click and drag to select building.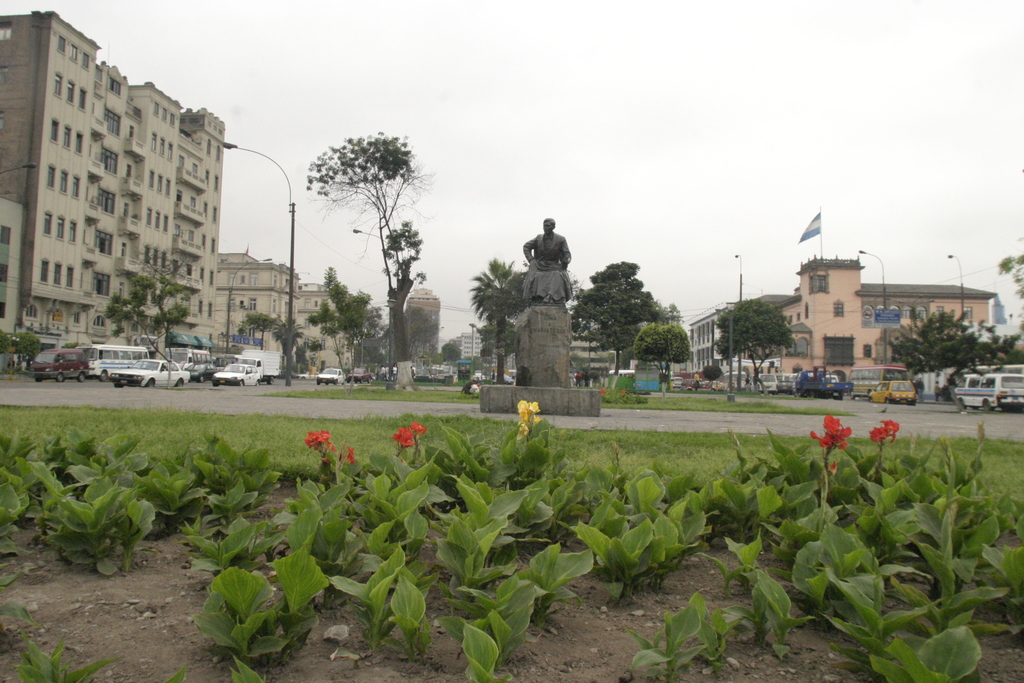
Selection: x1=460, y1=334, x2=484, y2=361.
